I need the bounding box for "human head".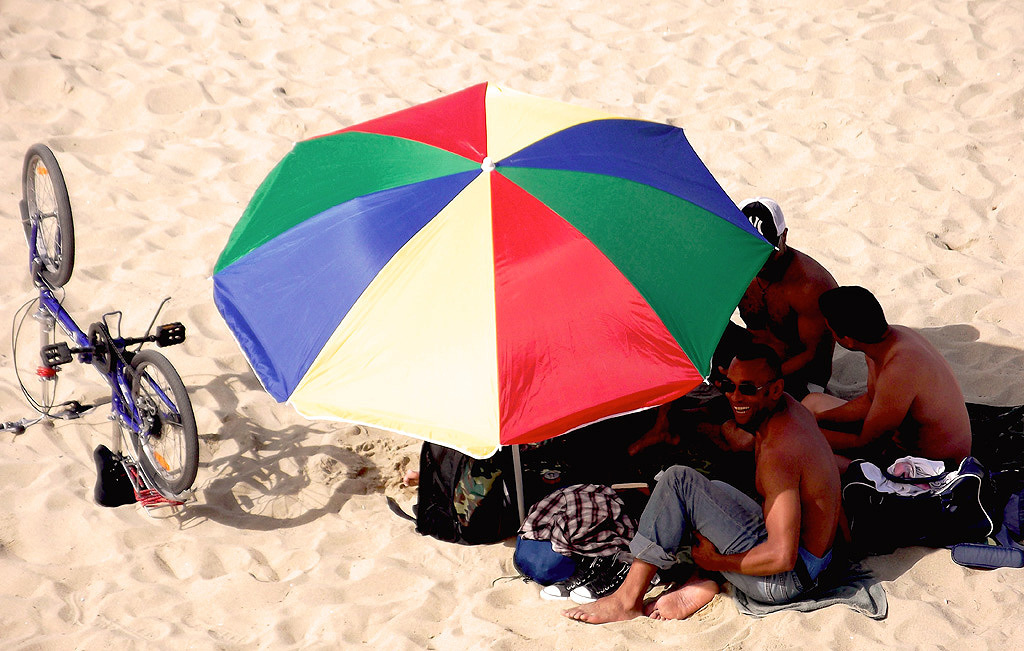
Here it is: bbox=[722, 341, 785, 422].
